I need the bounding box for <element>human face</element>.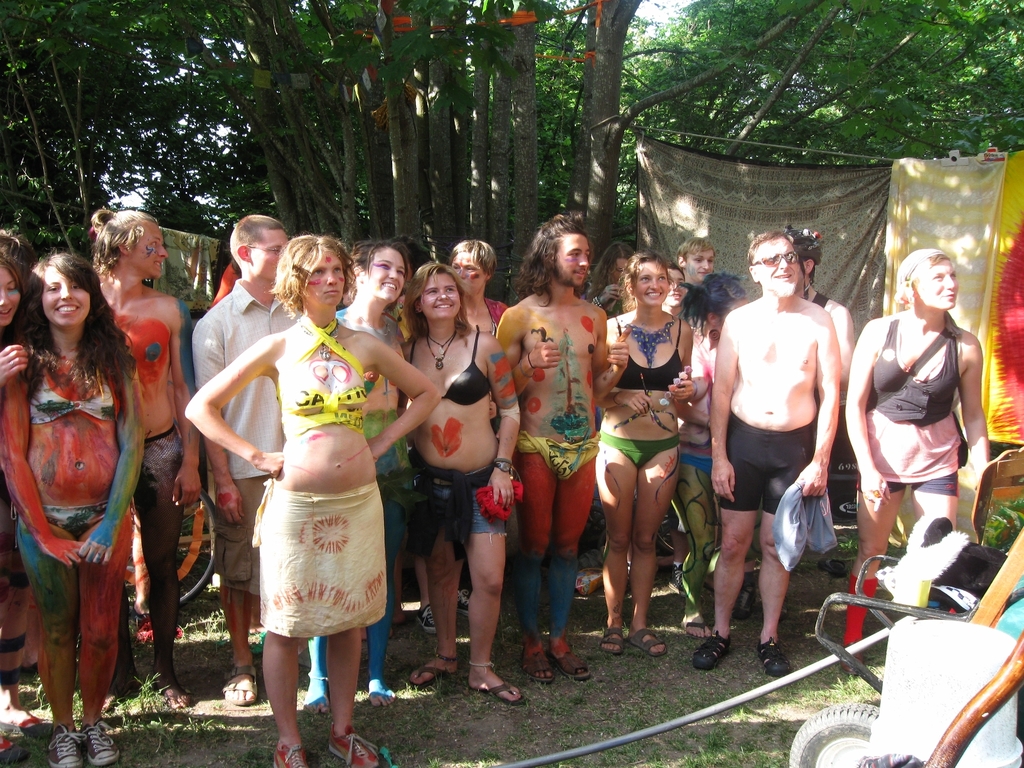
Here it is: bbox(415, 271, 465, 331).
